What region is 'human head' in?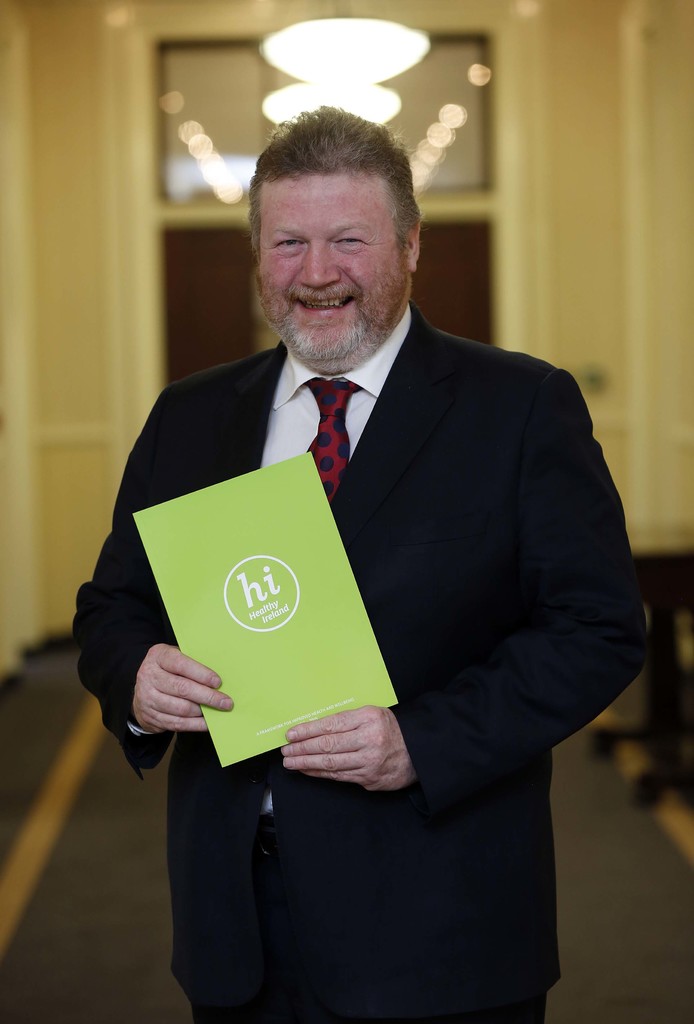
[231, 99, 450, 352].
